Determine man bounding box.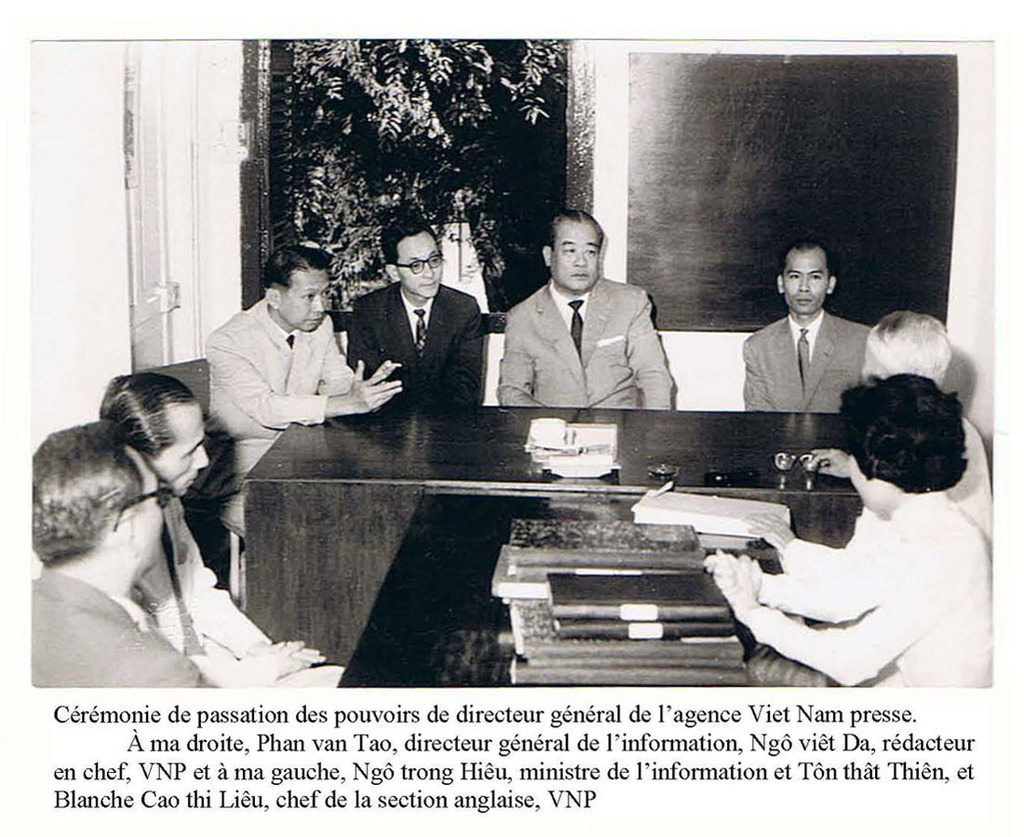
Determined: (left=28, top=425, right=210, bottom=688).
